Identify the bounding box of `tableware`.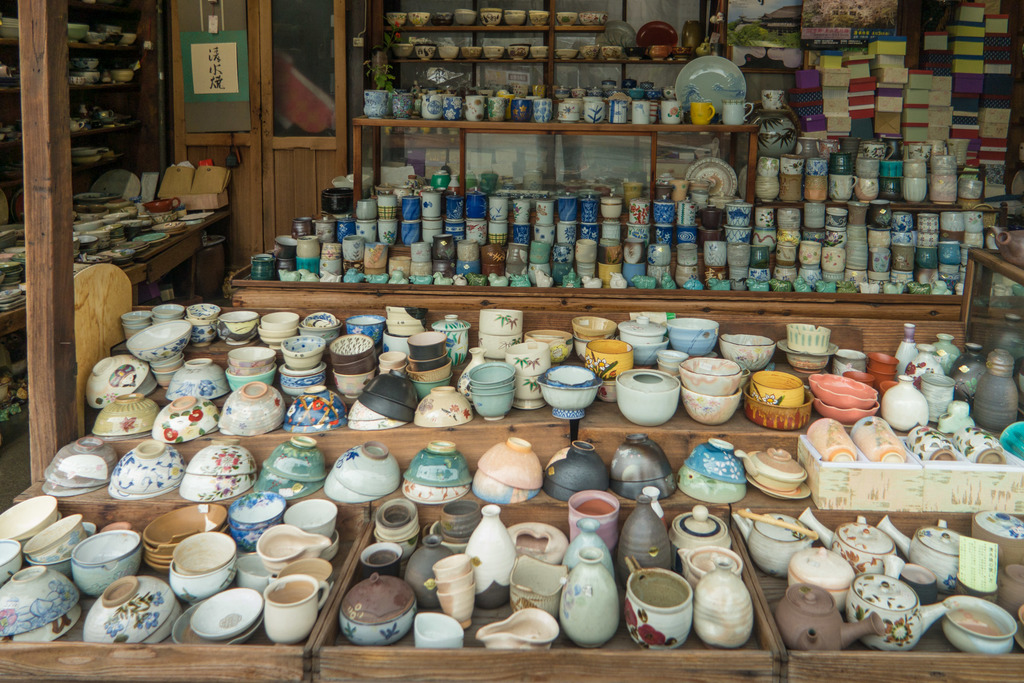
(x1=0, y1=120, x2=20, y2=143).
